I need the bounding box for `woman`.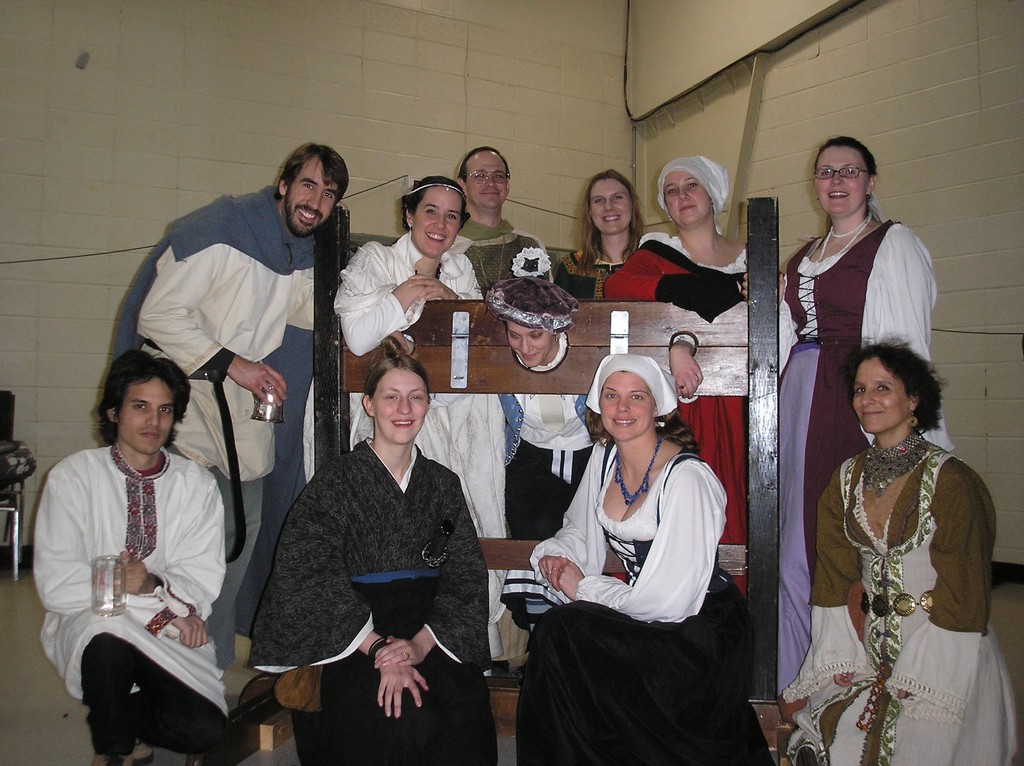
Here it is: (left=243, top=346, right=498, bottom=765).
